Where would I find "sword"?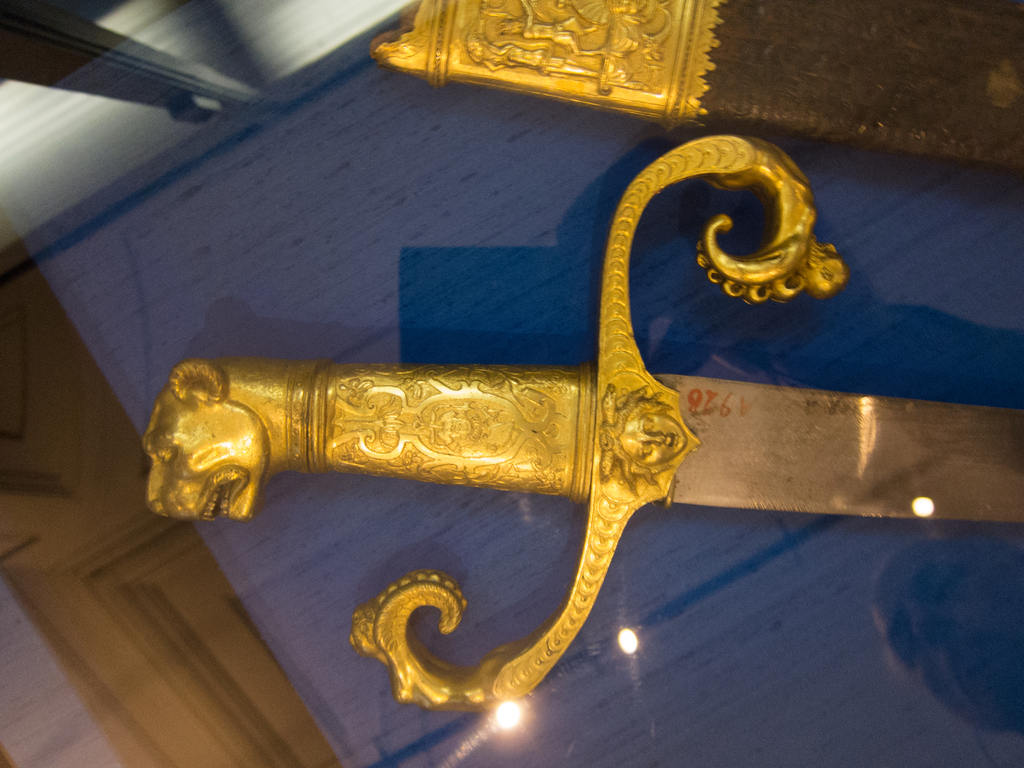
At (left=140, top=135, right=1023, bottom=710).
